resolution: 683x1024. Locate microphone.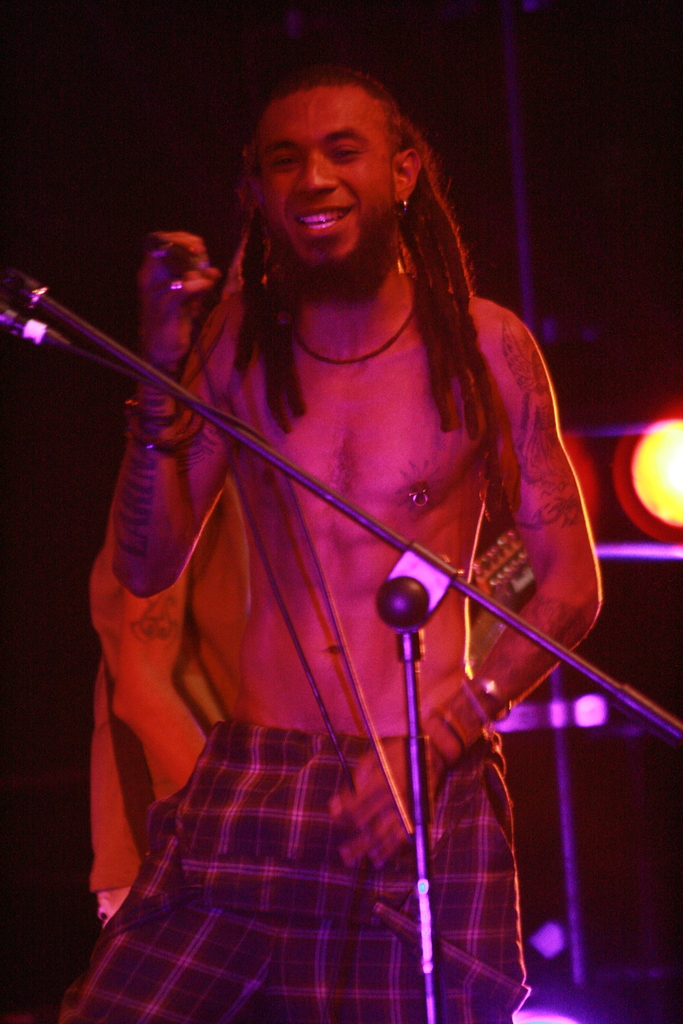
box=[156, 237, 198, 282].
